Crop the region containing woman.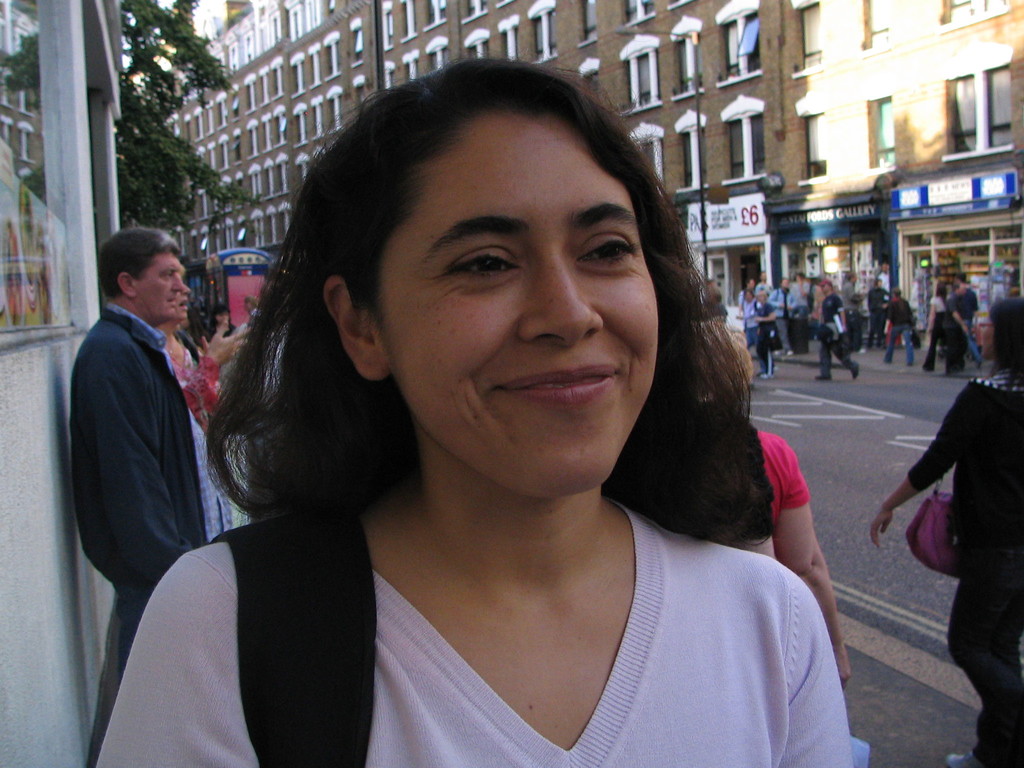
Crop region: Rect(155, 261, 255, 538).
